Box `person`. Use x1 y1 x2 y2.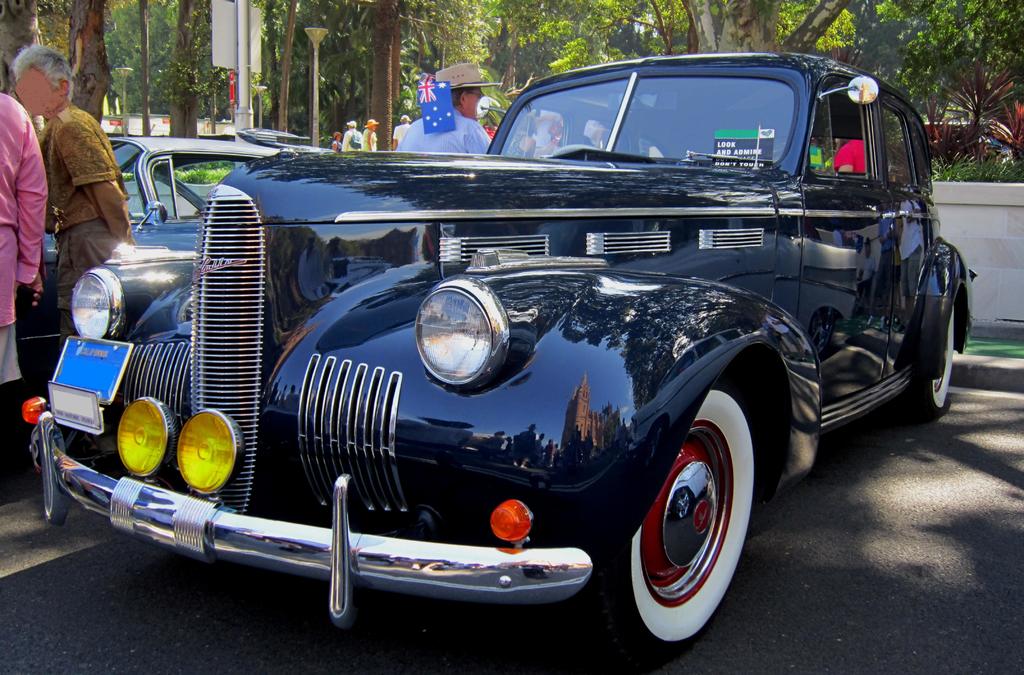
0 64 44 498.
